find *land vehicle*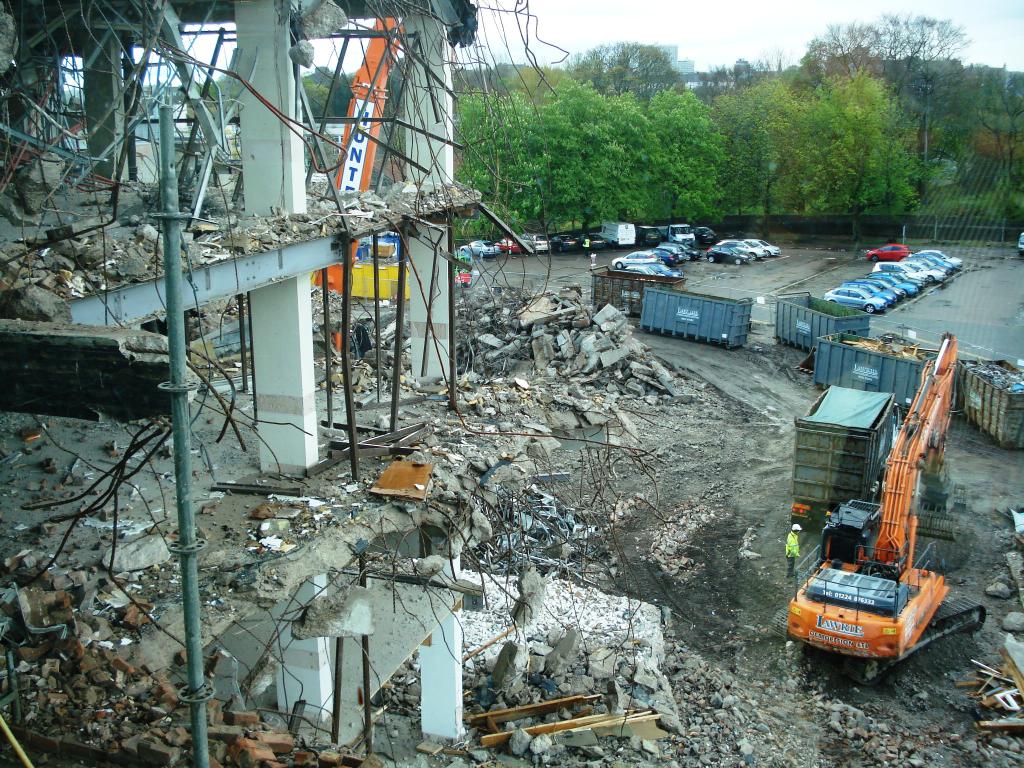
pyautogui.locateOnScreen(743, 236, 783, 258)
